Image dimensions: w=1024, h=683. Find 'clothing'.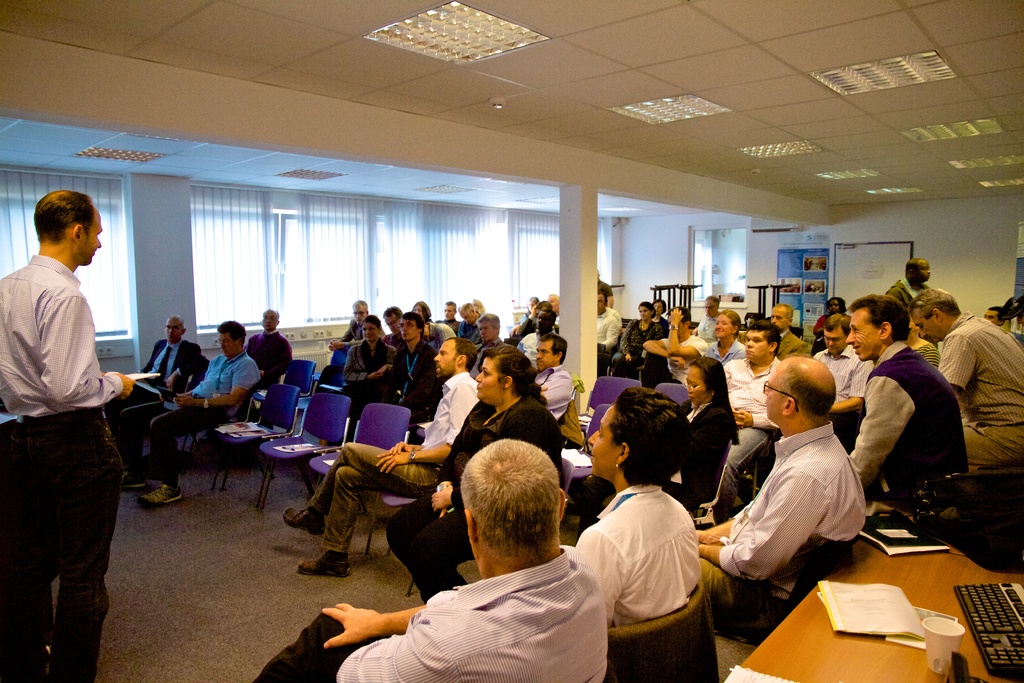
locate(700, 427, 871, 641).
